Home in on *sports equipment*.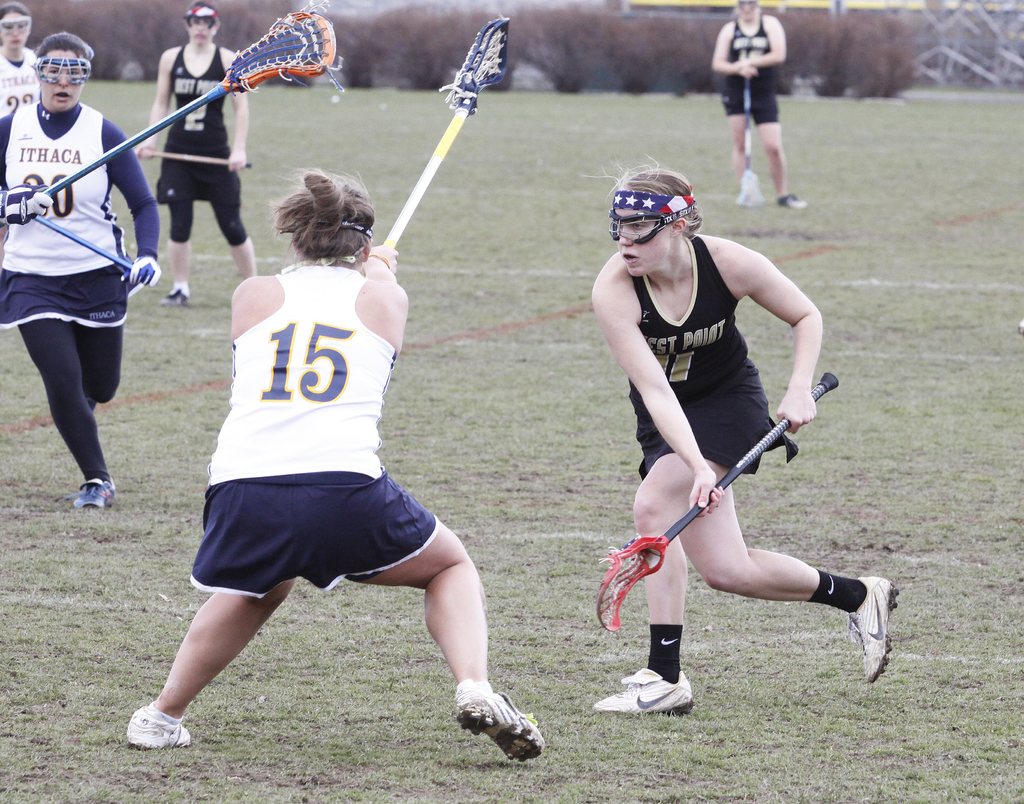
Homed in at [31,214,139,279].
